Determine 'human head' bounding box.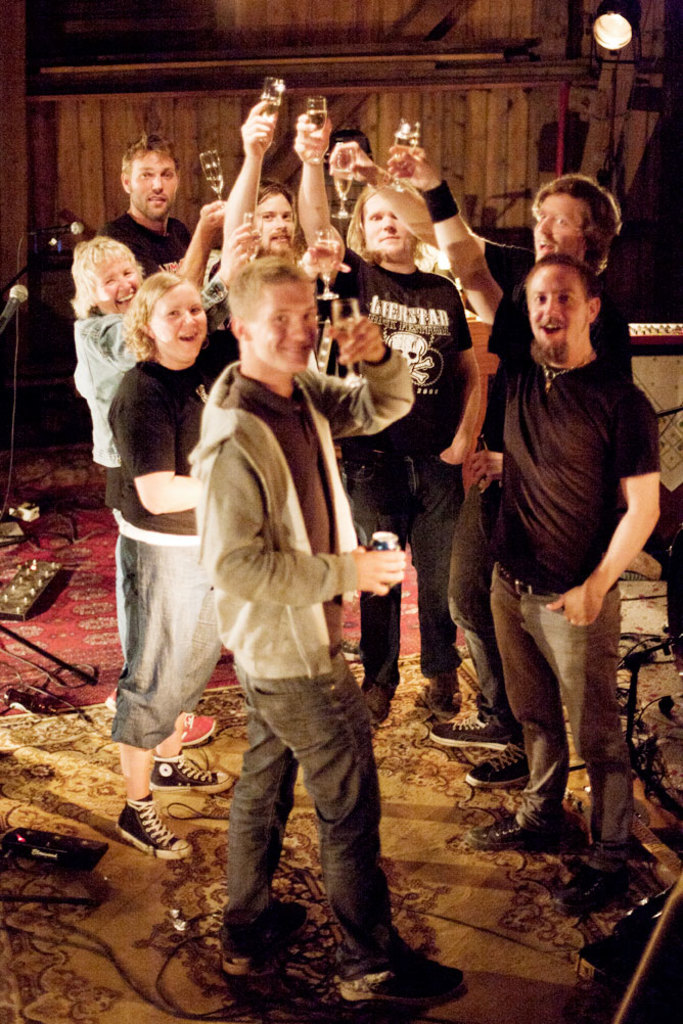
Determined: (left=123, top=273, right=214, bottom=364).
